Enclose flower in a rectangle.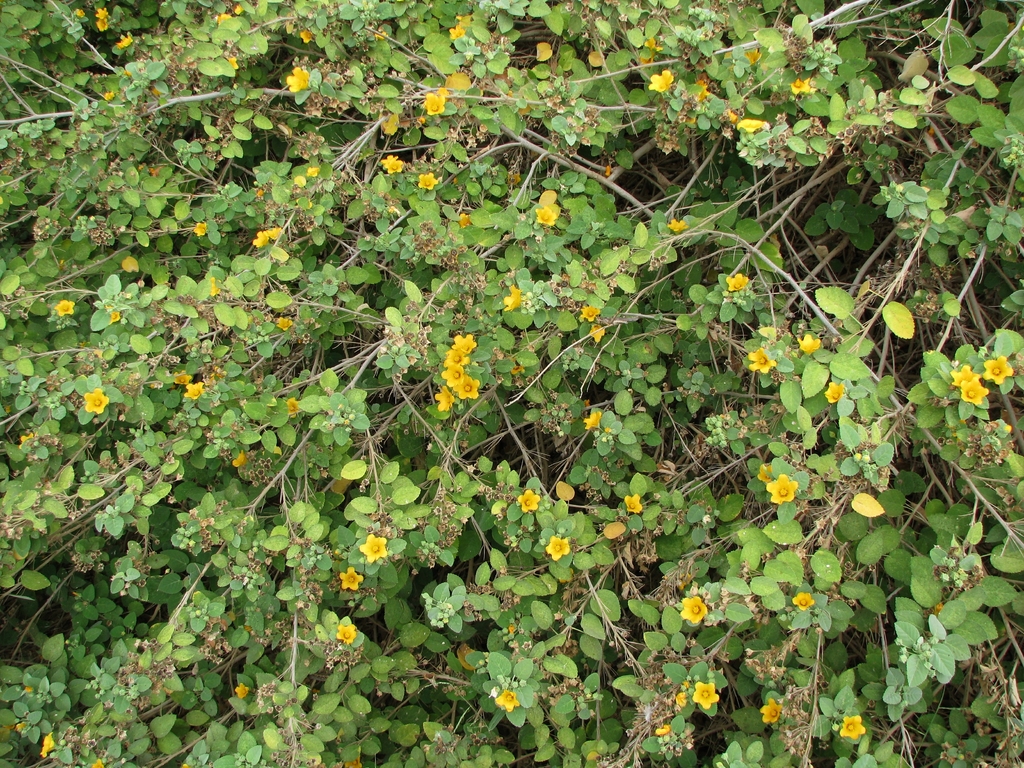
crop(985, 355, 1011, 385).
